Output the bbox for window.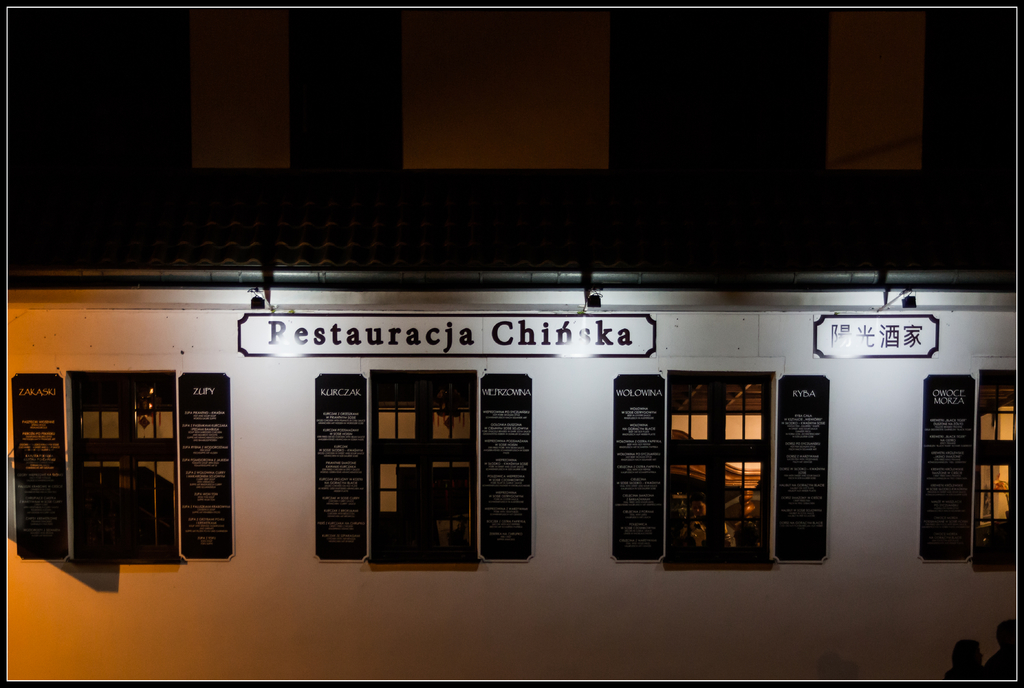
[x1=983, y1=366, x2=1019, y2=571].
